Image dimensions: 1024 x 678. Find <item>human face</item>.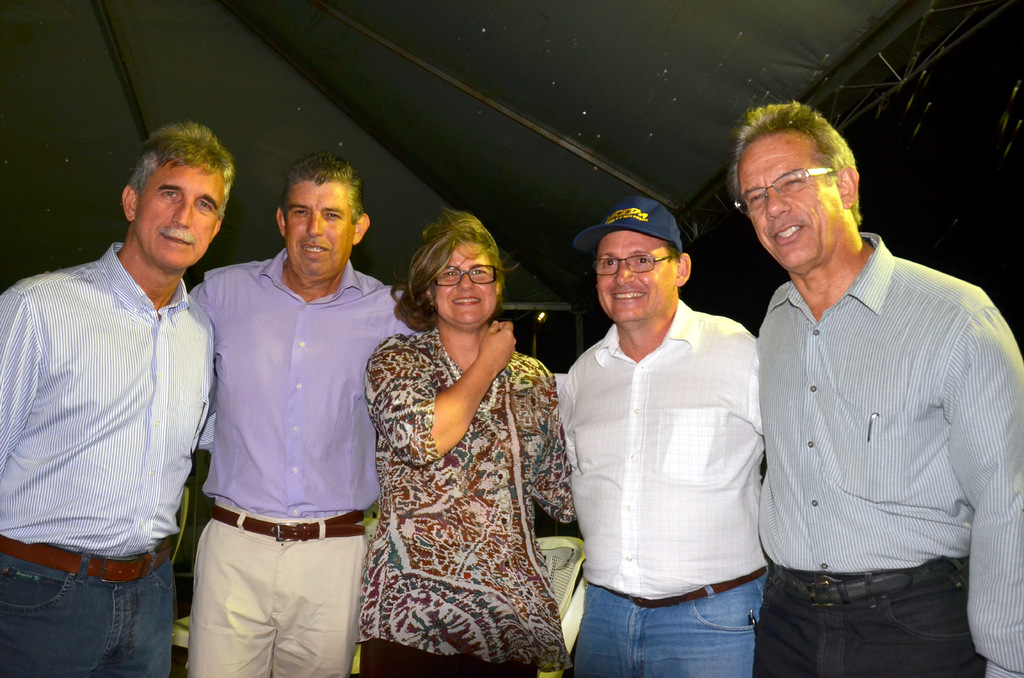
crop(596, 232, 675, 319).
